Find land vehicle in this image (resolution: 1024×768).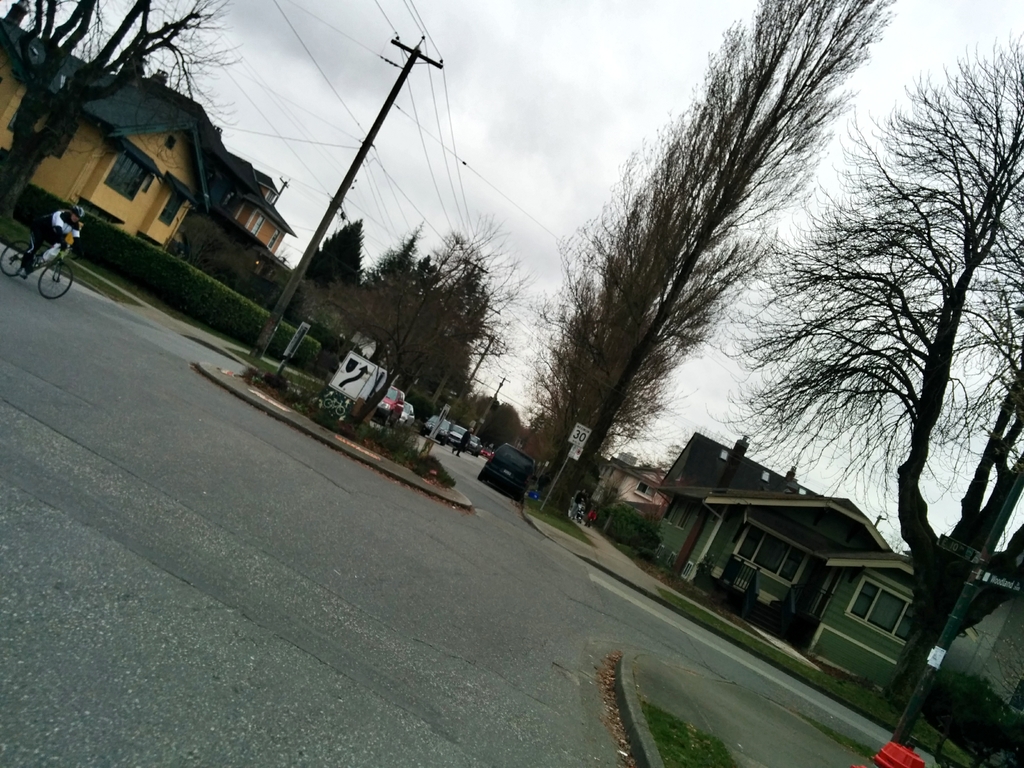
box(527, 485, 541, 504).
